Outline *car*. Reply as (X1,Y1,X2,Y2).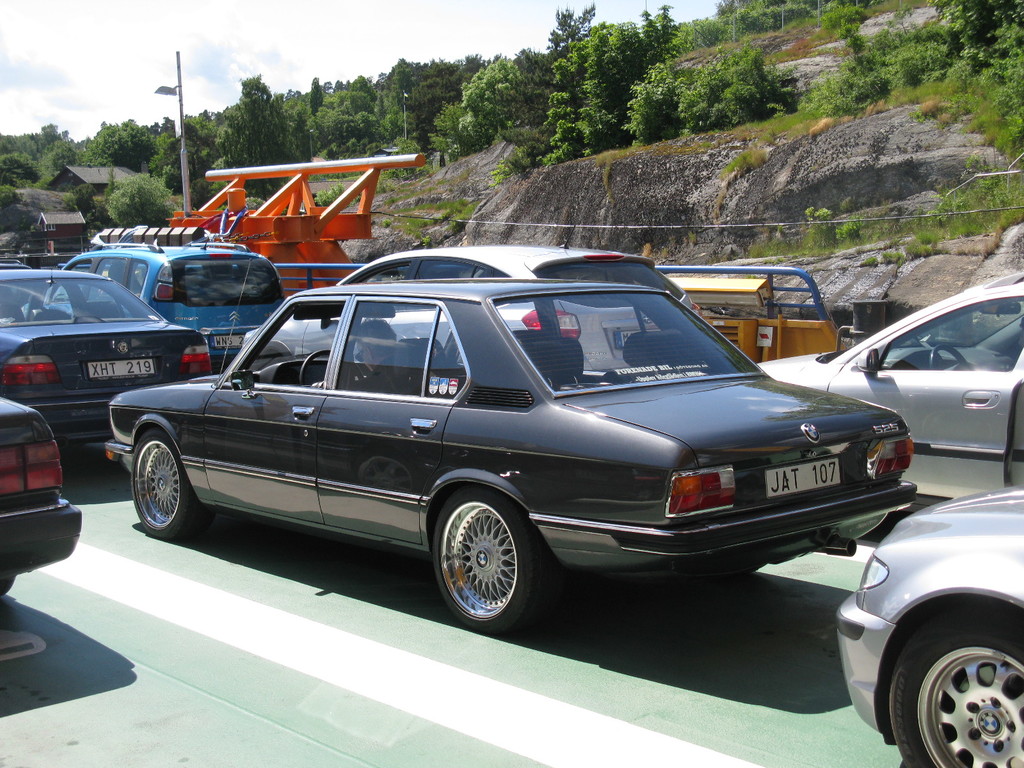
(0,262,211,445).
